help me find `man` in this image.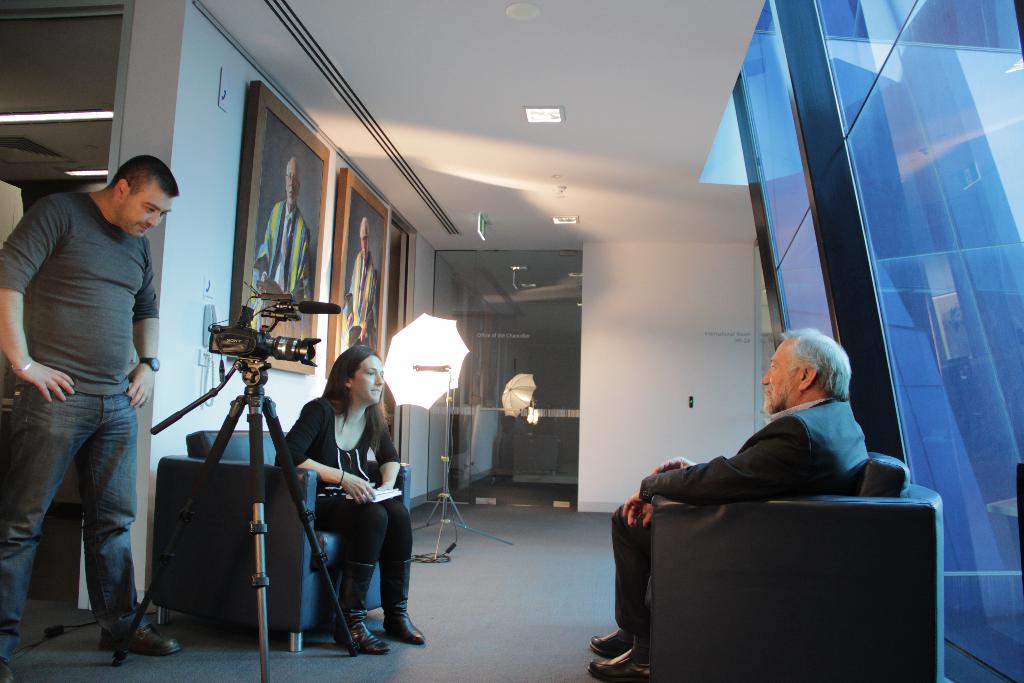
Found it: <bbox>8, 122, 180, 668</bbox>.
